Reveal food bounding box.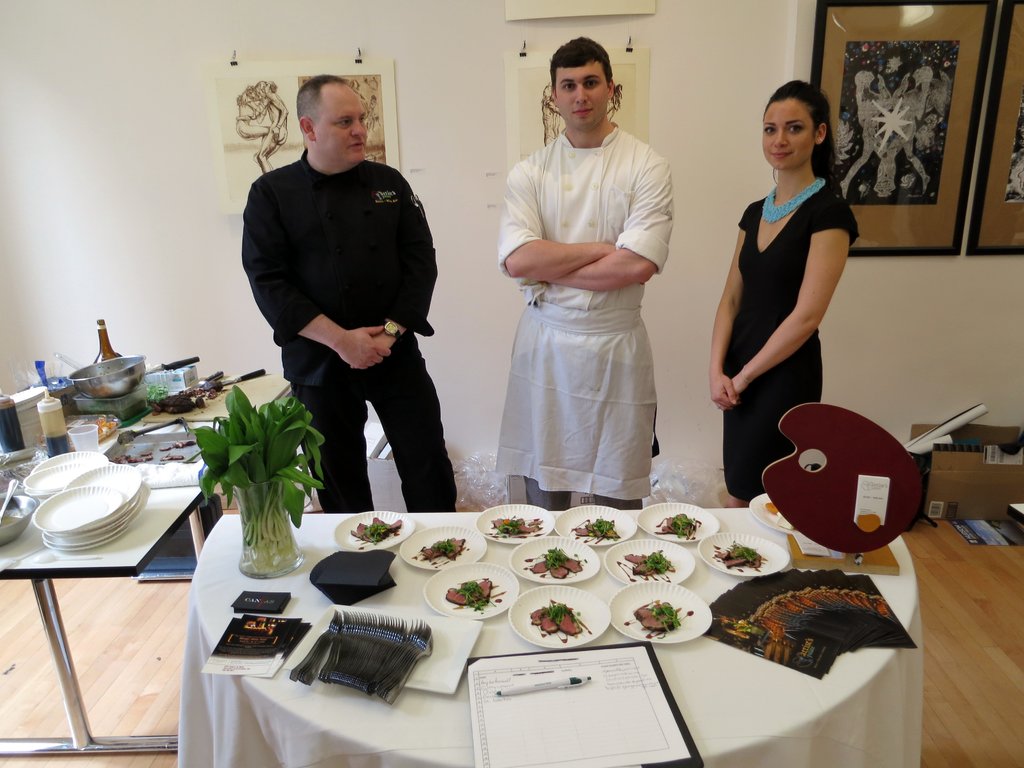
Revealed: [442,572,493,616].
